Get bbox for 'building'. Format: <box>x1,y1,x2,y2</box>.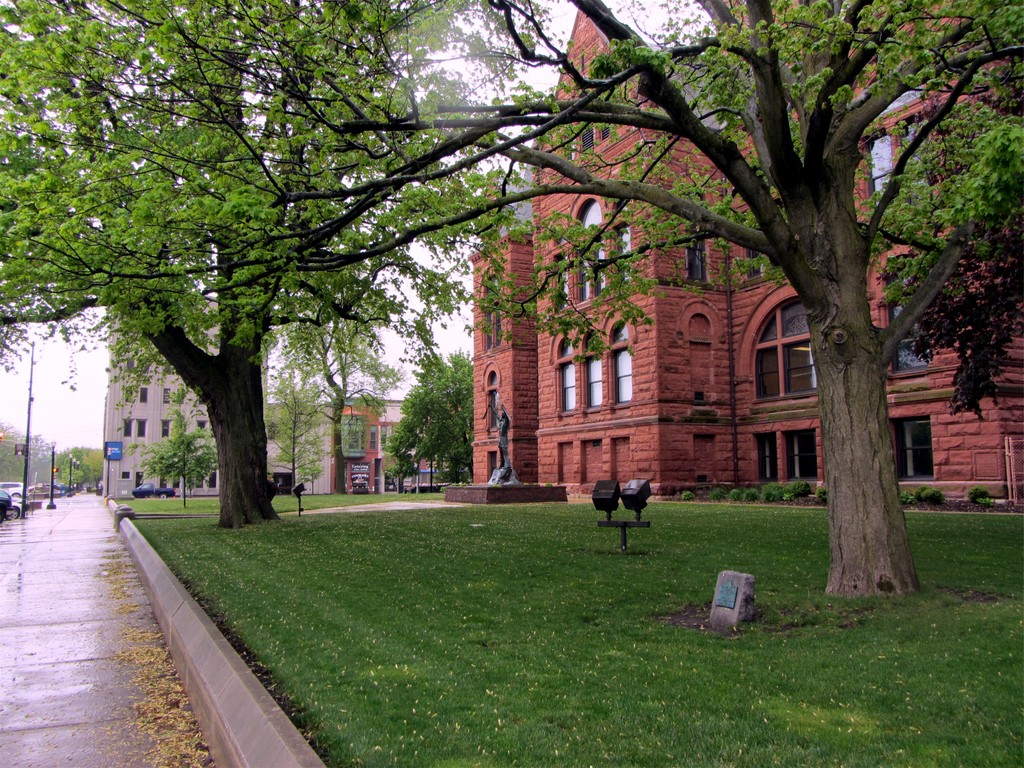
<box>270,385,455,491</box>.
